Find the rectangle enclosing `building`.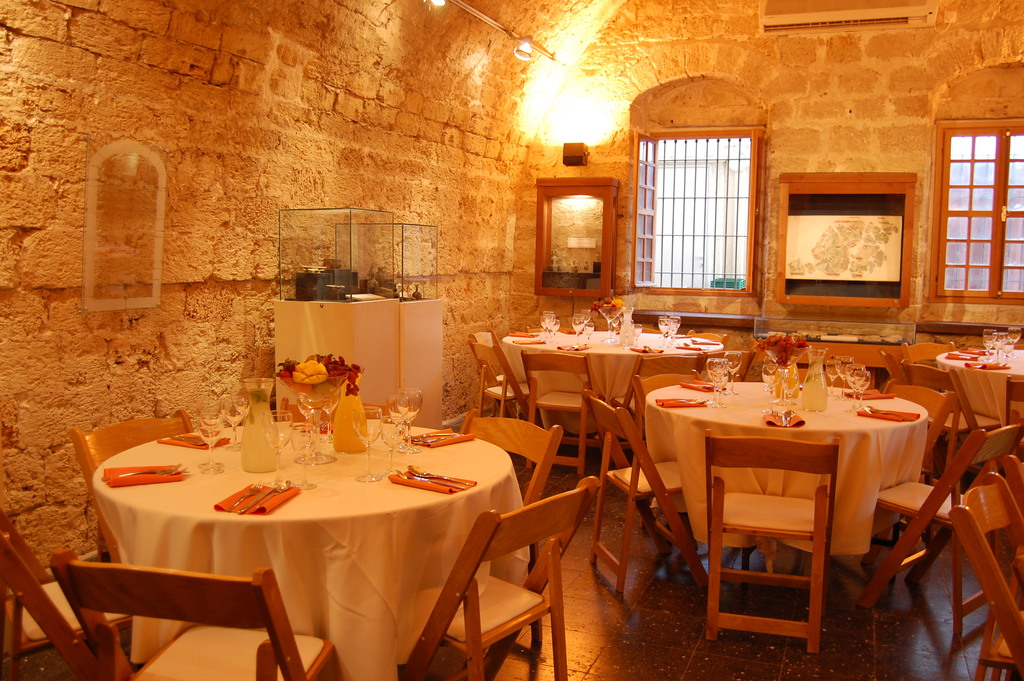
left=2, top=0, right=1023, bottom=680.
